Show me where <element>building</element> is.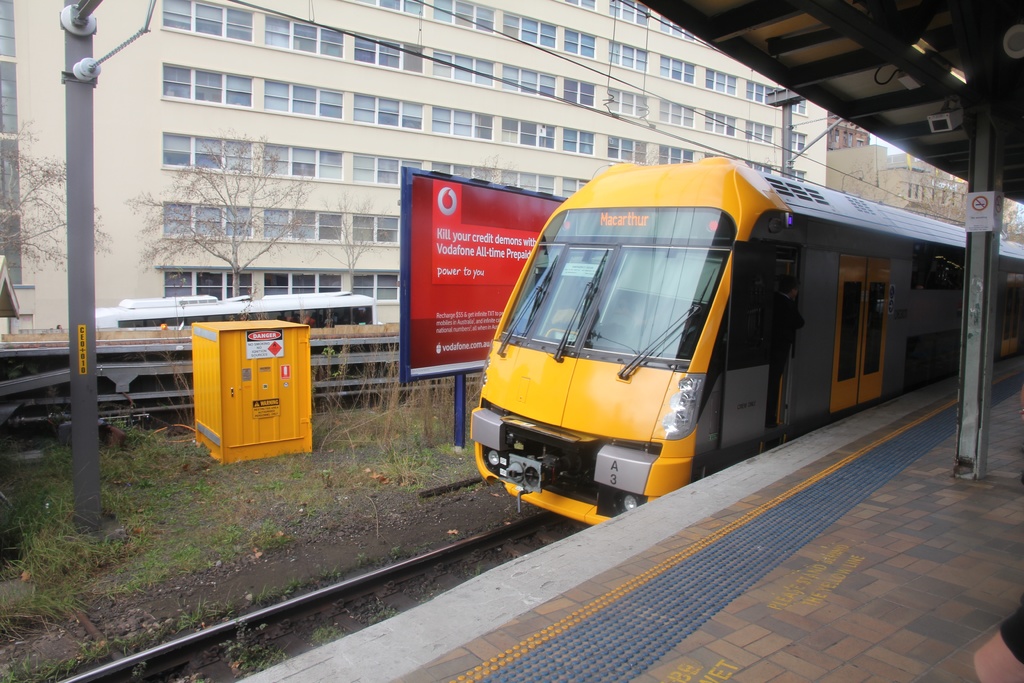
<element>building</element> is at 829,142,972,228.
